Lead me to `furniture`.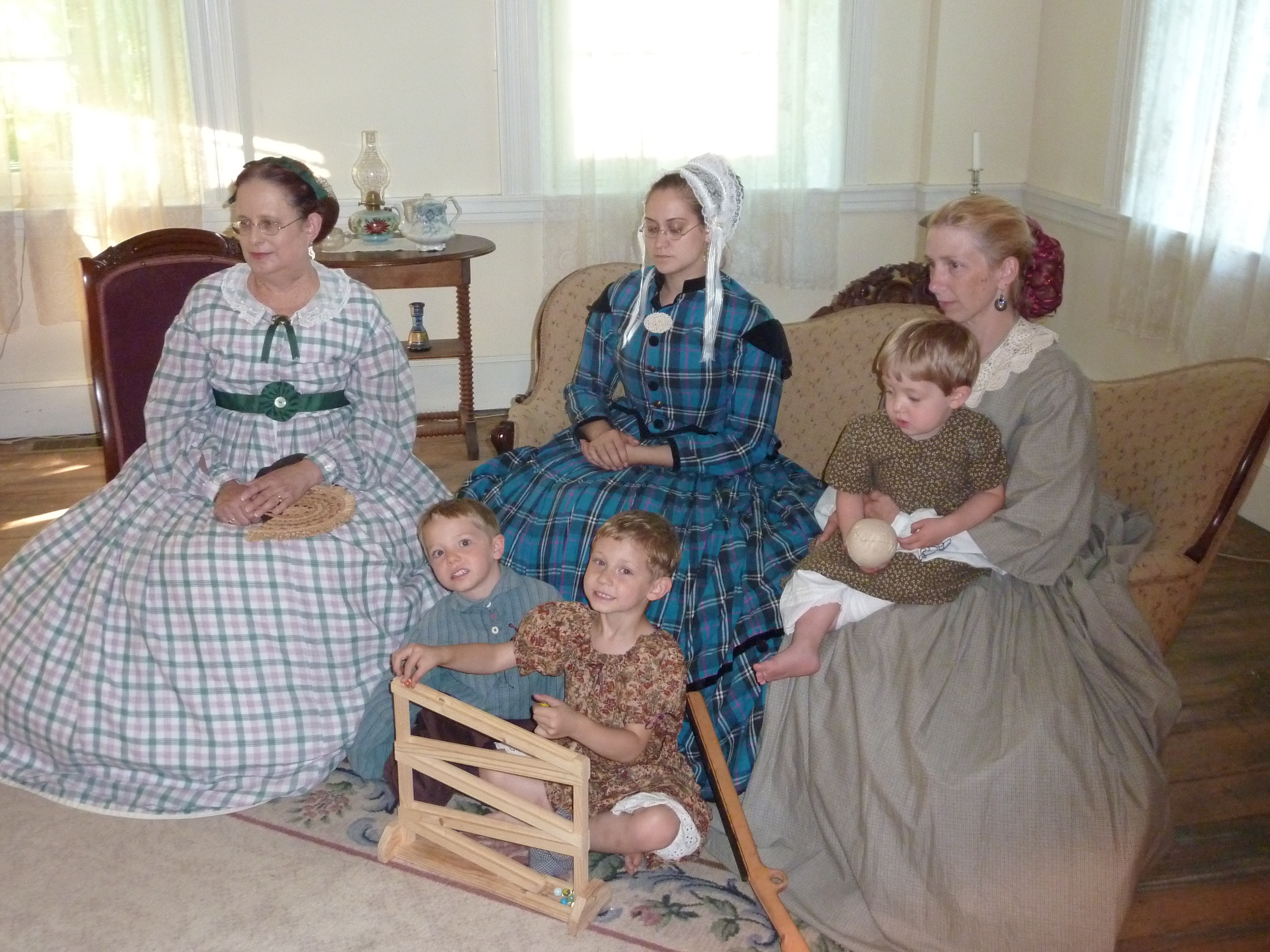
Lead to box(177, 93, 442, 227).
